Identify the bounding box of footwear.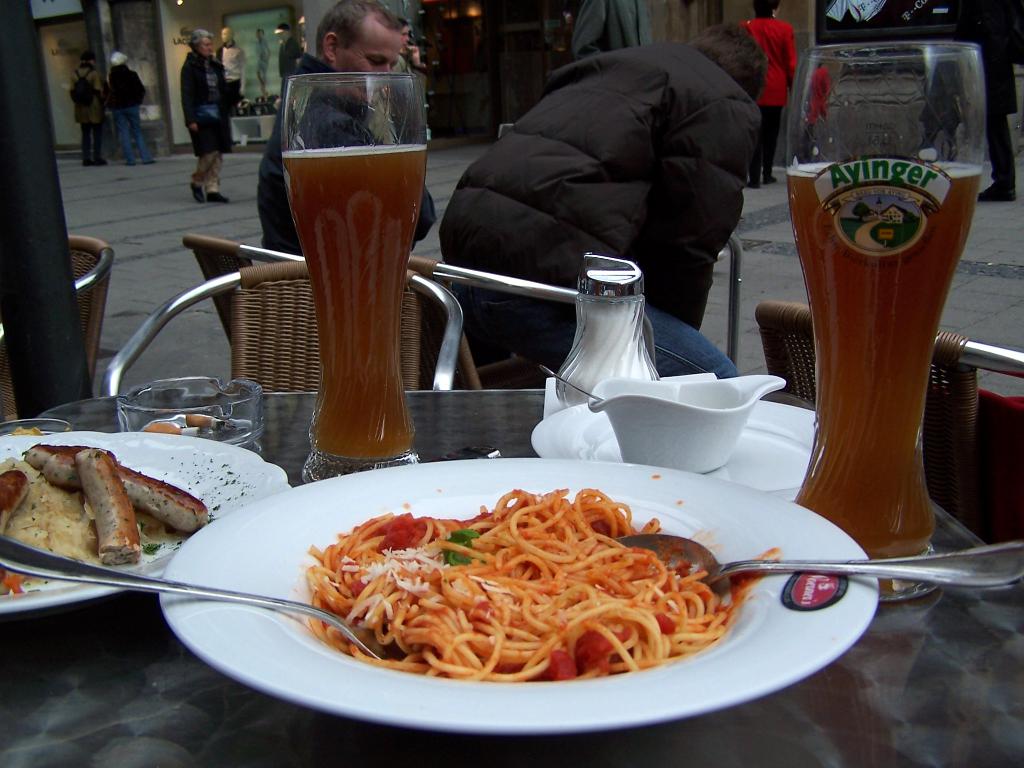
138/160/154/163.
